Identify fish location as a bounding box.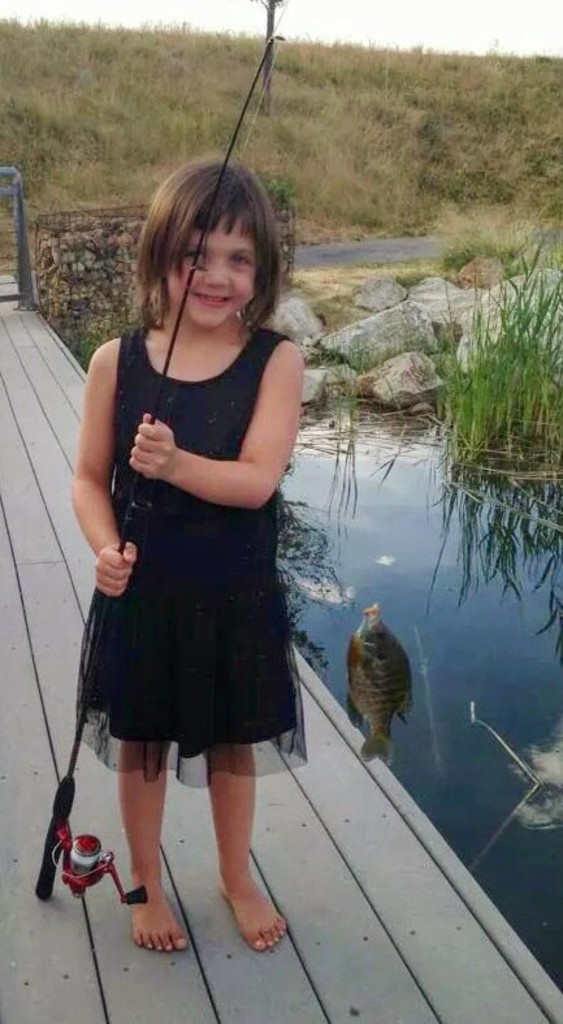
{"left": 335, "top": 599, "right": 417, "bottom": 769}.
